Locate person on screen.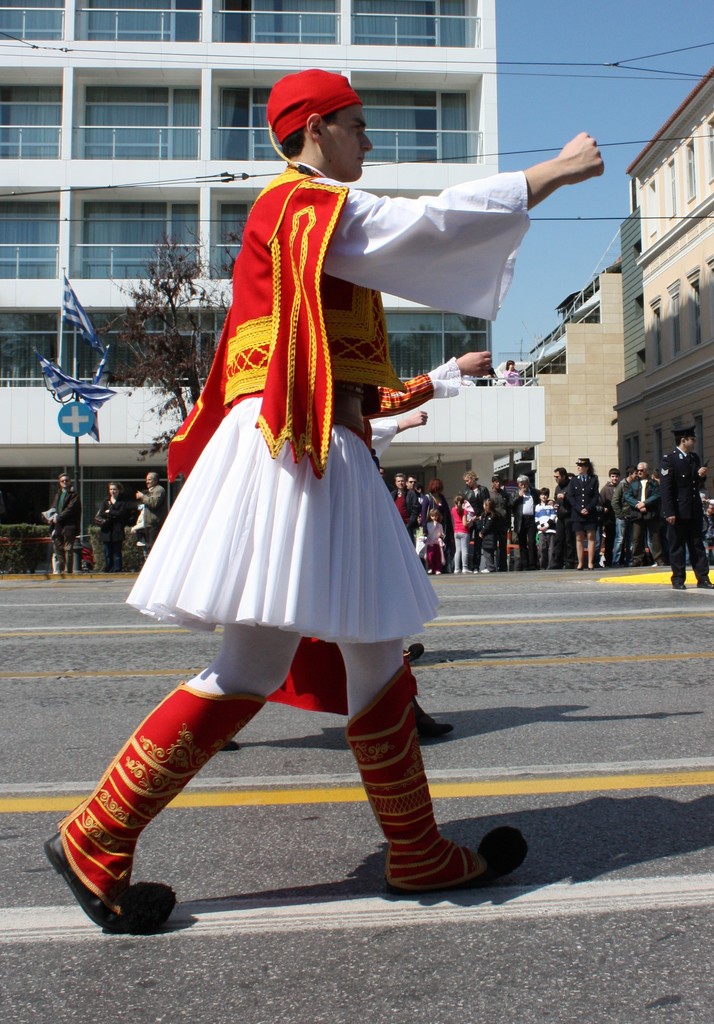
On screen at Rect(493, 357, 523, 390).
